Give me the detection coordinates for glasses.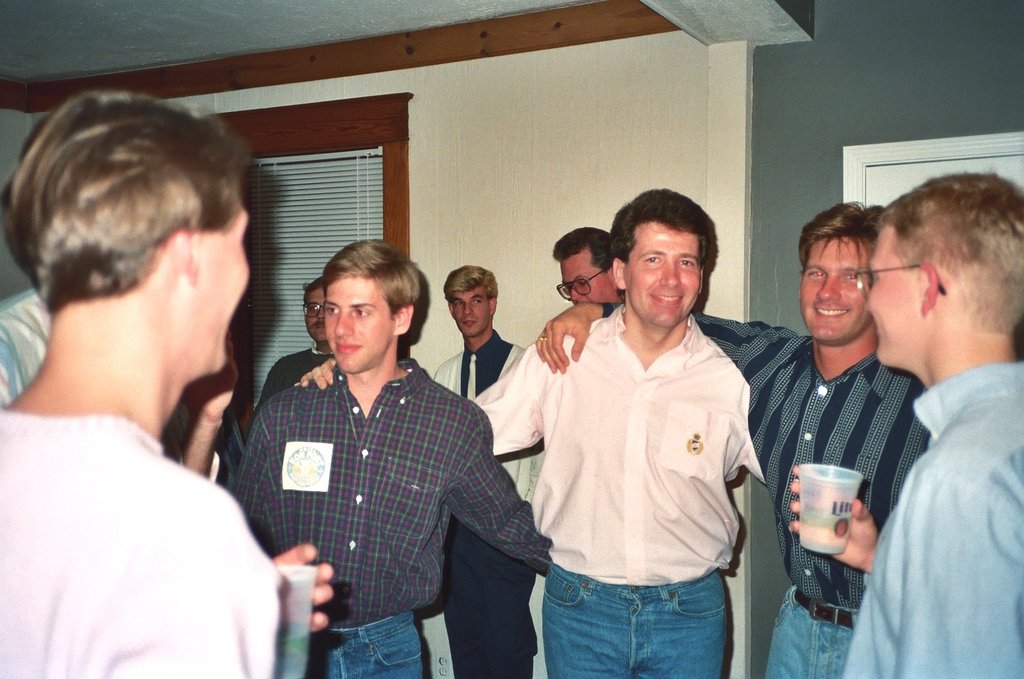
Rect(297, 300, 323, 318).
